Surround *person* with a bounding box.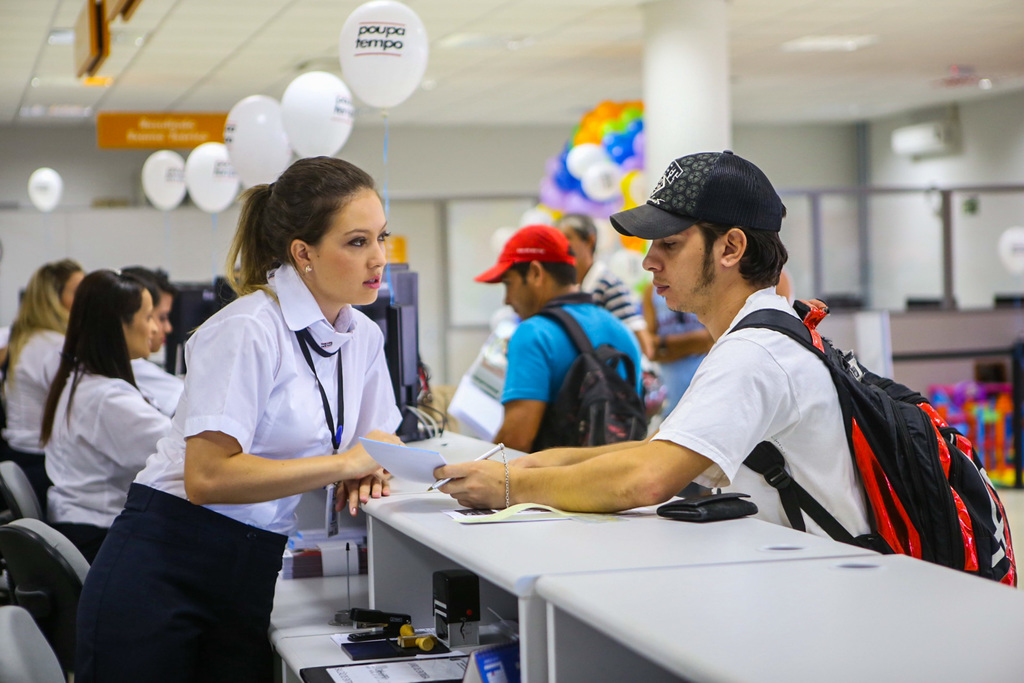
418, 145, 877, 557.
